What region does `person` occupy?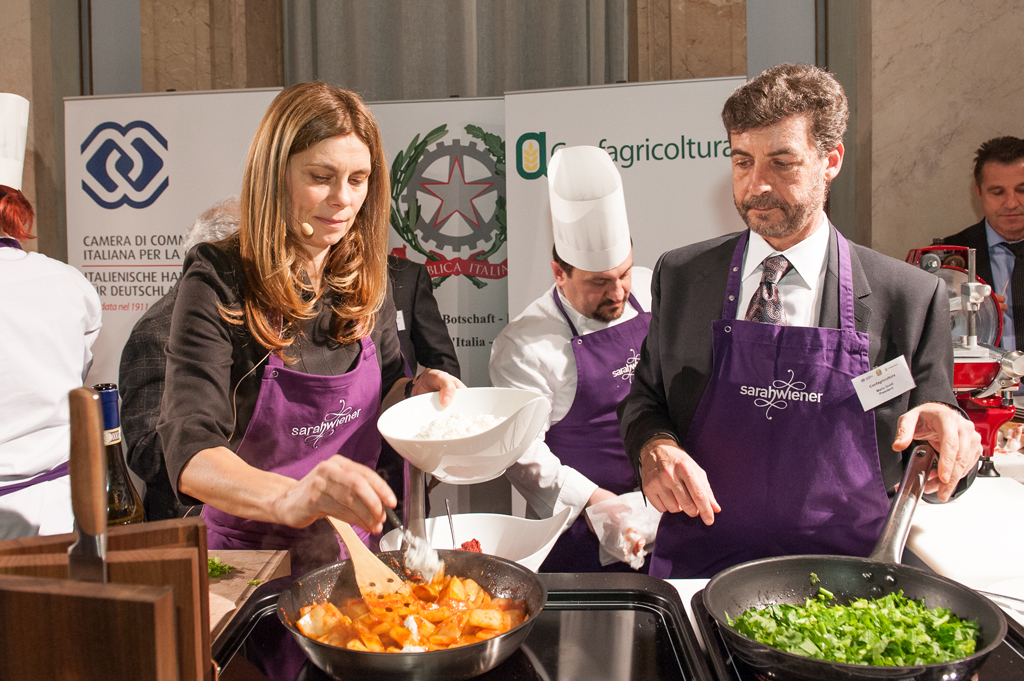
select_region(616, 58, 980, 573).
